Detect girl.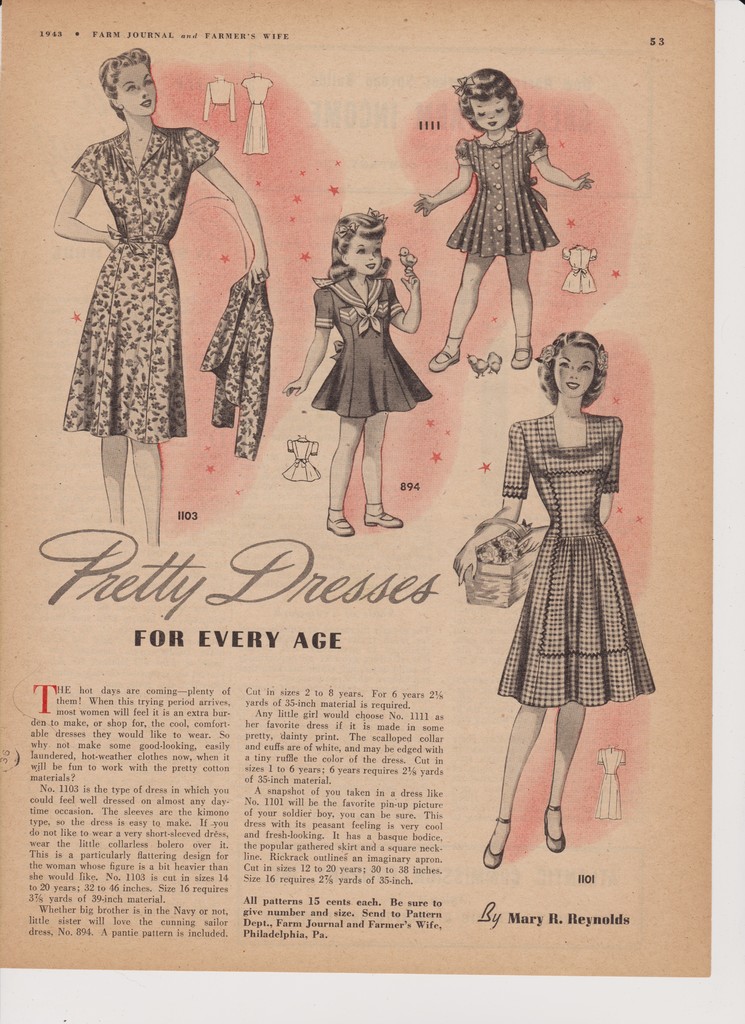
Detected at (x1=420, y1=65, x2=595, y2=368).
